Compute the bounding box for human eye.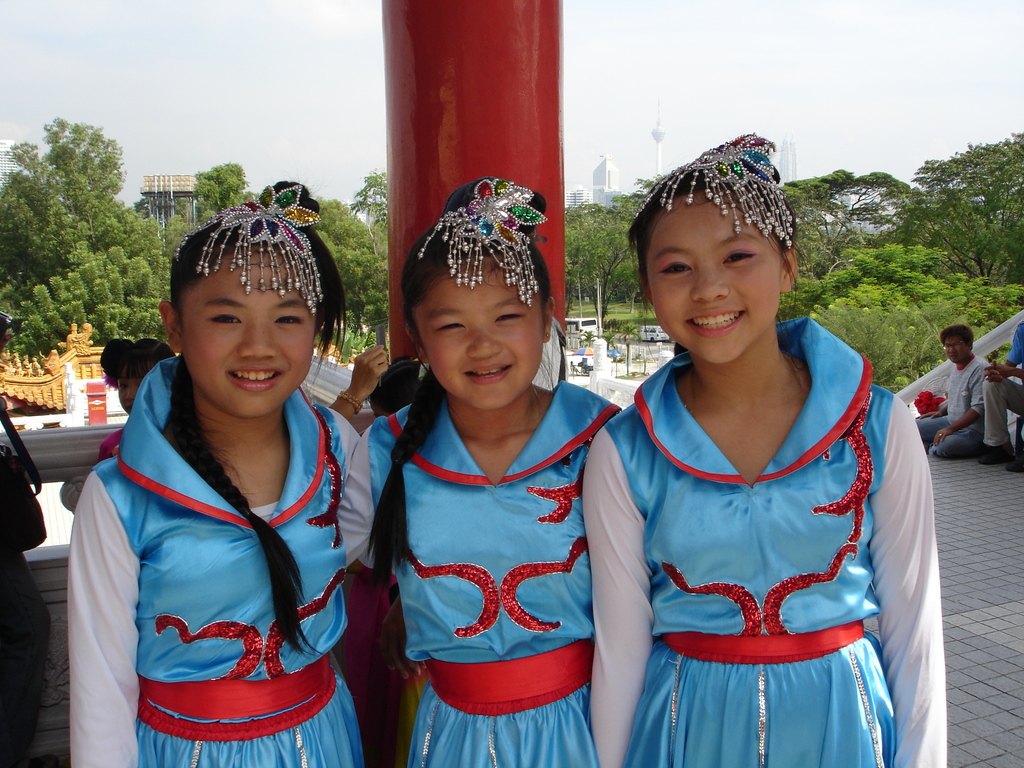
bbox=(722, 252, 759, 267).
